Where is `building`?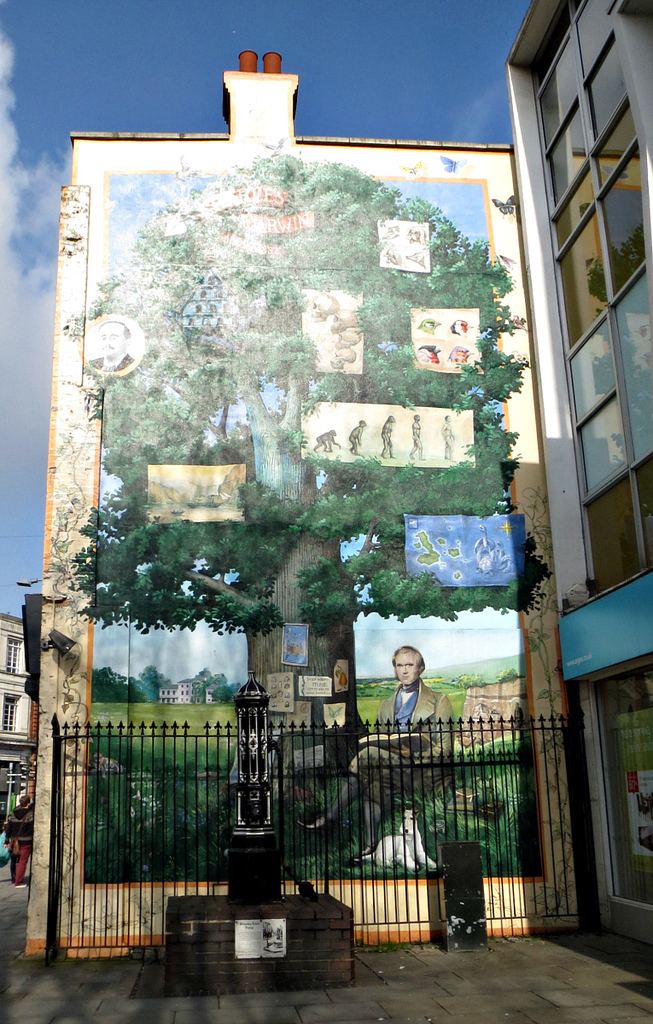
<box>0,611,38,829</box>.
